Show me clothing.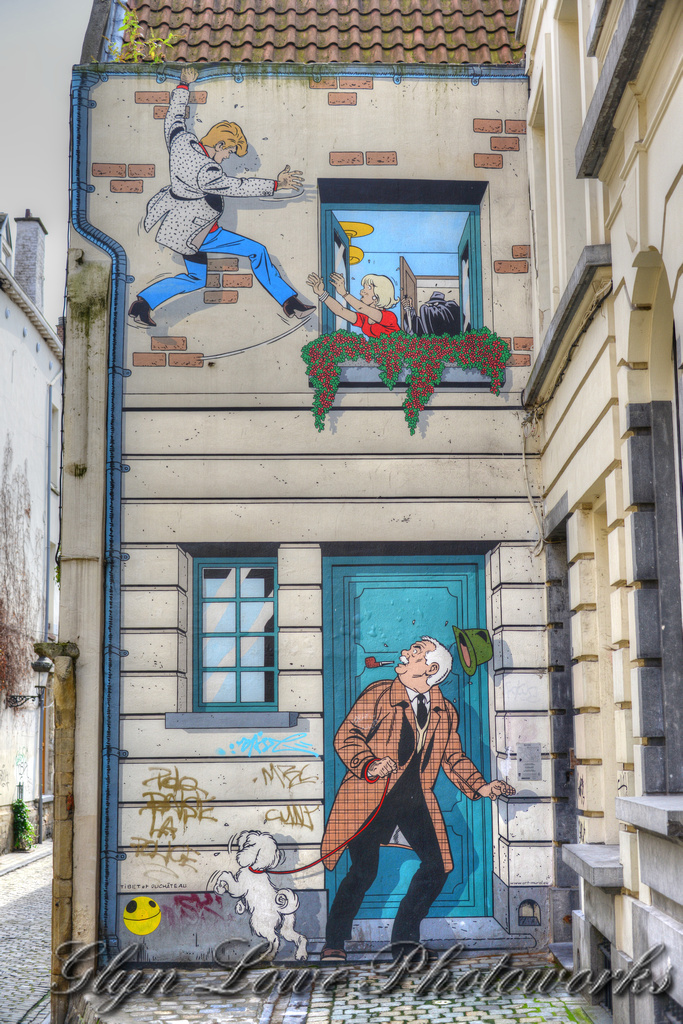
clothing is here: select_region(352, 310, 407, 337).
